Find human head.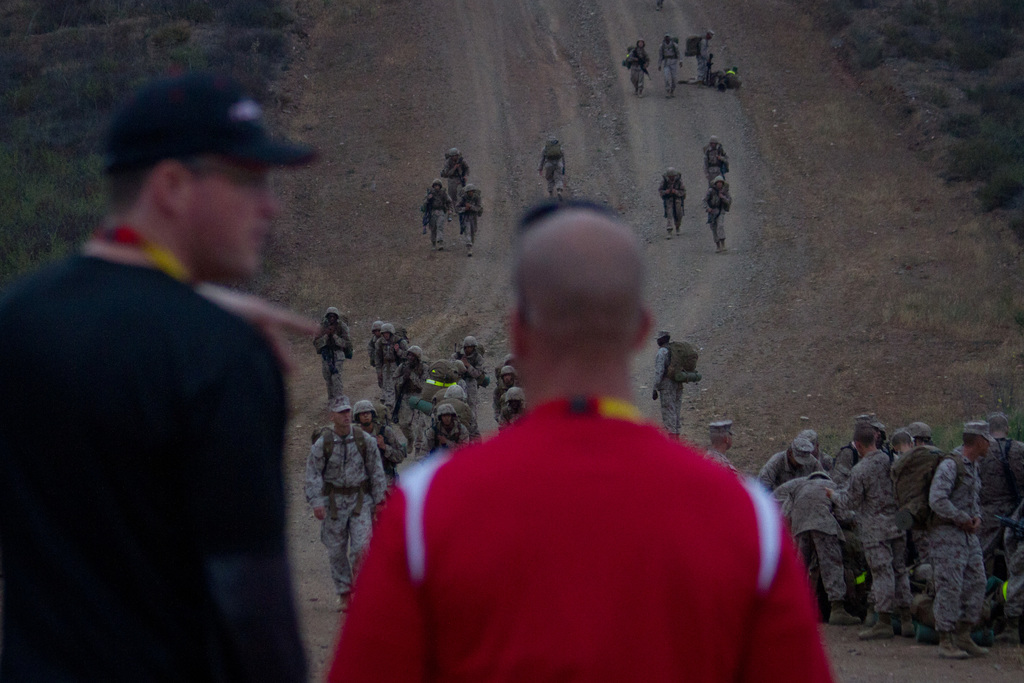
{"x1": 708, "y1": 138, "x2": 728, "y2": 190}.
